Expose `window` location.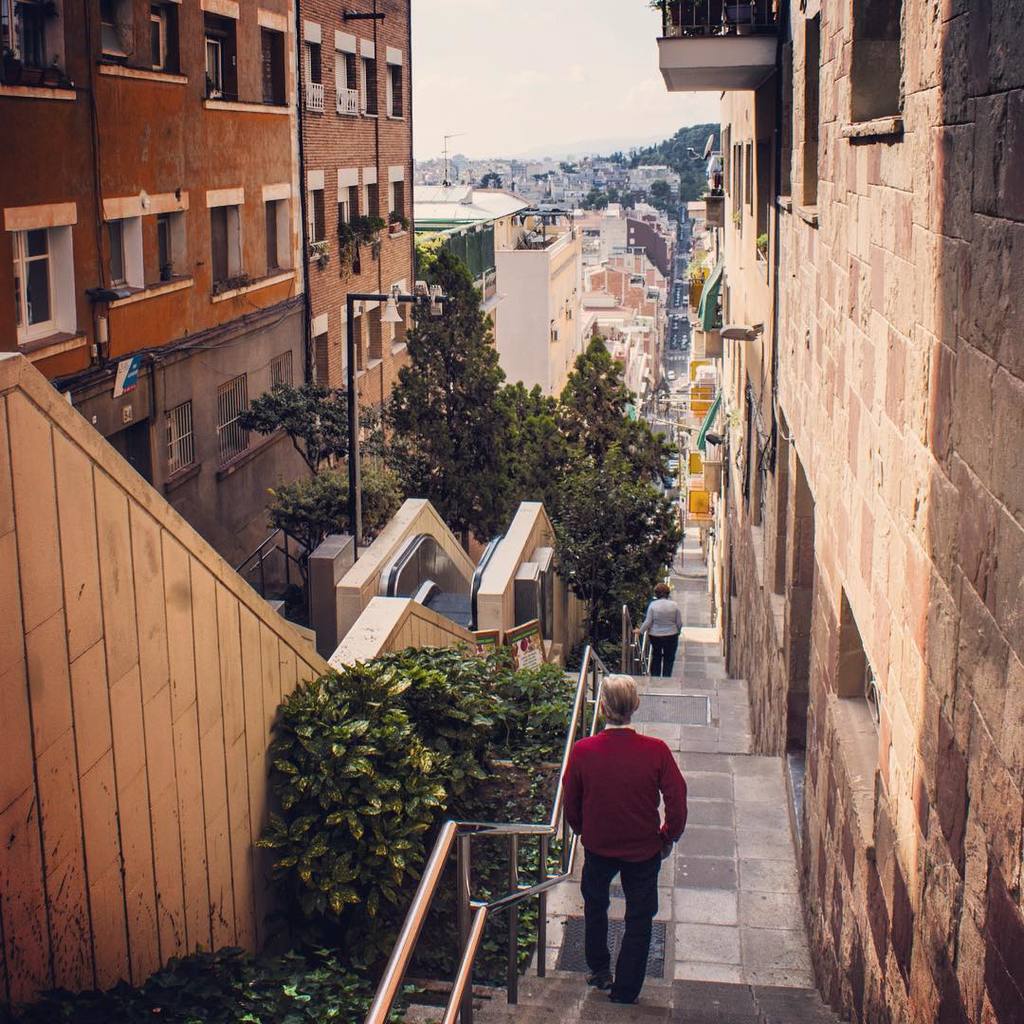
Exposed at [260, 184, 301, 283].
